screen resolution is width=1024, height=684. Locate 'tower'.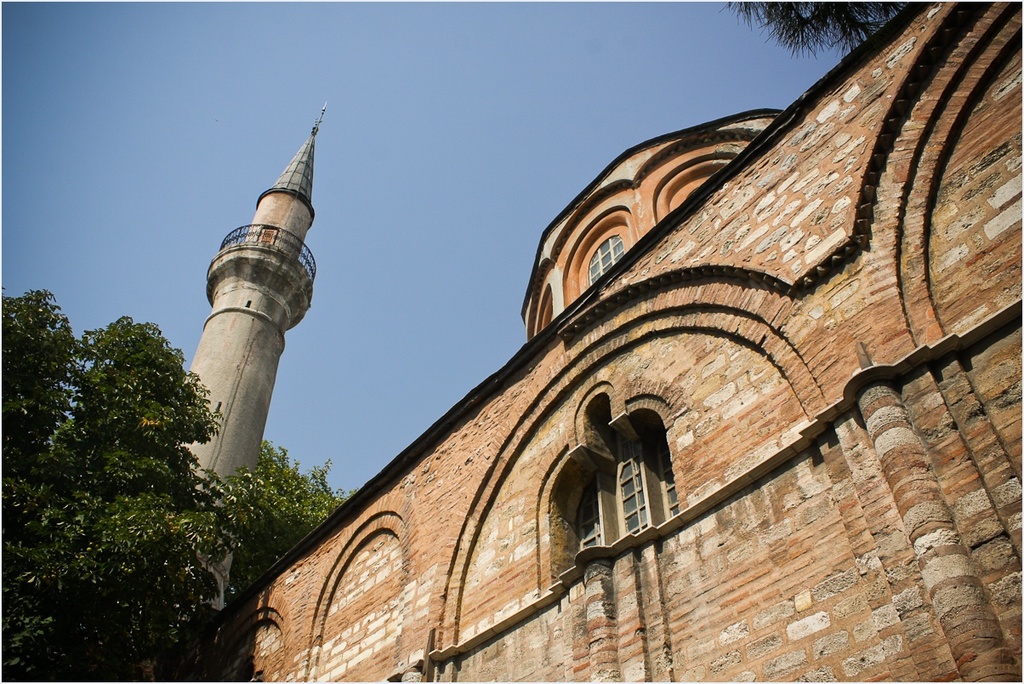
(x1=169, y1=102, x2=336, y2=496).
